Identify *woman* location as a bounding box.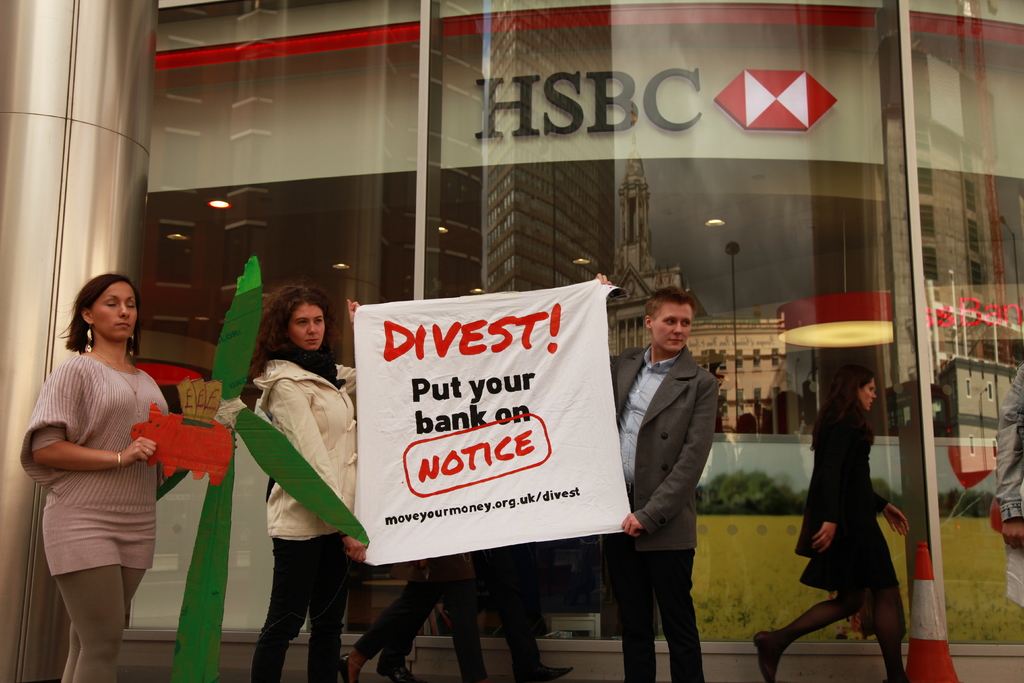
bbox=(247, 283, 365, 682).
